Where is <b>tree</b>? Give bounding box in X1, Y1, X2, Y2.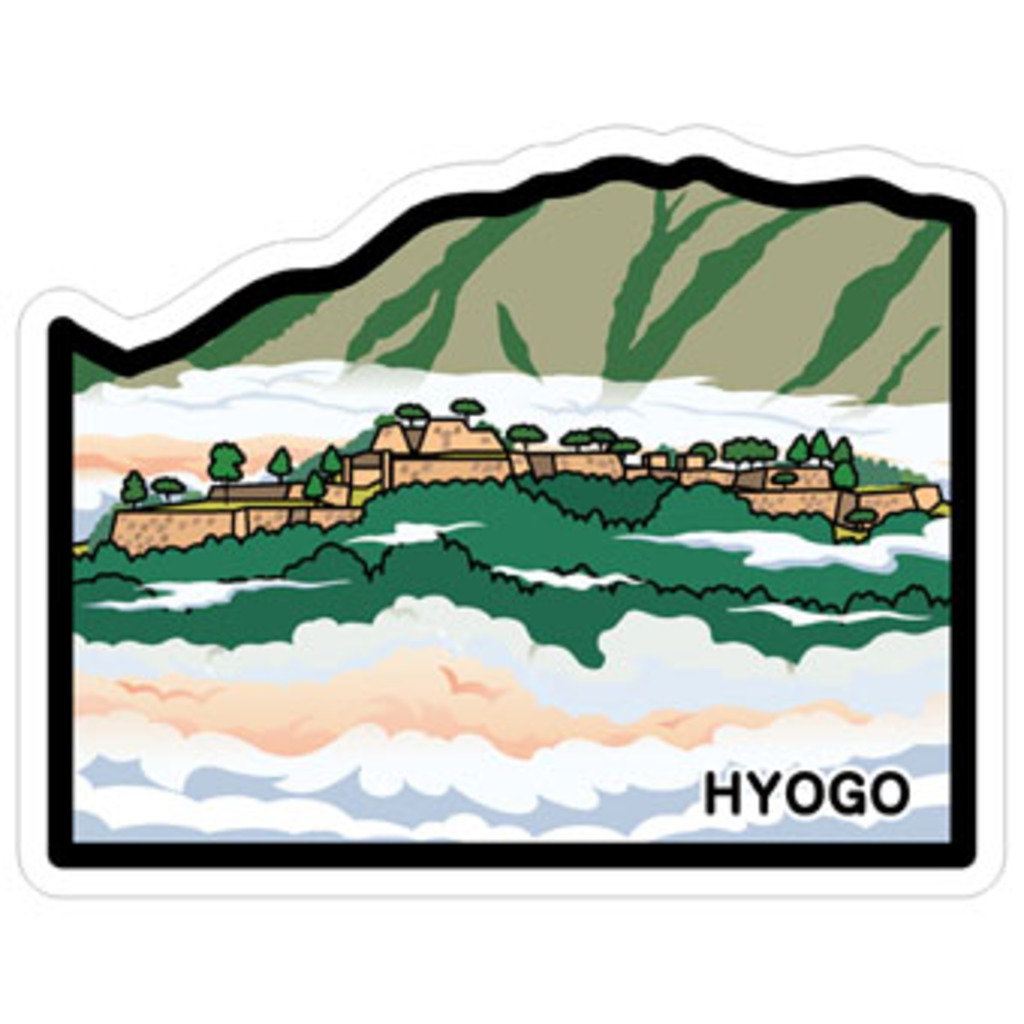
614, 431, 651, 455.
